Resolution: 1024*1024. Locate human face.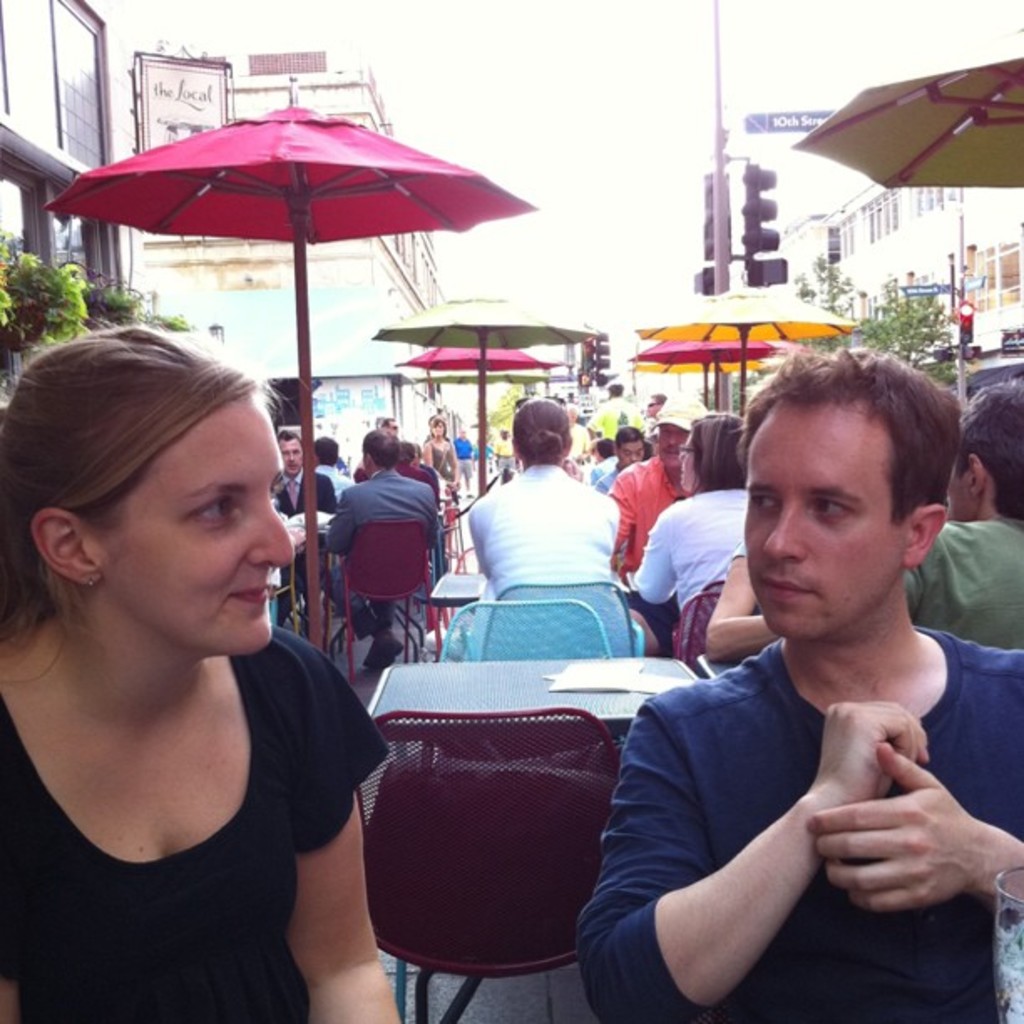
<bbox>435, 425, 445, 437</bbox>.
